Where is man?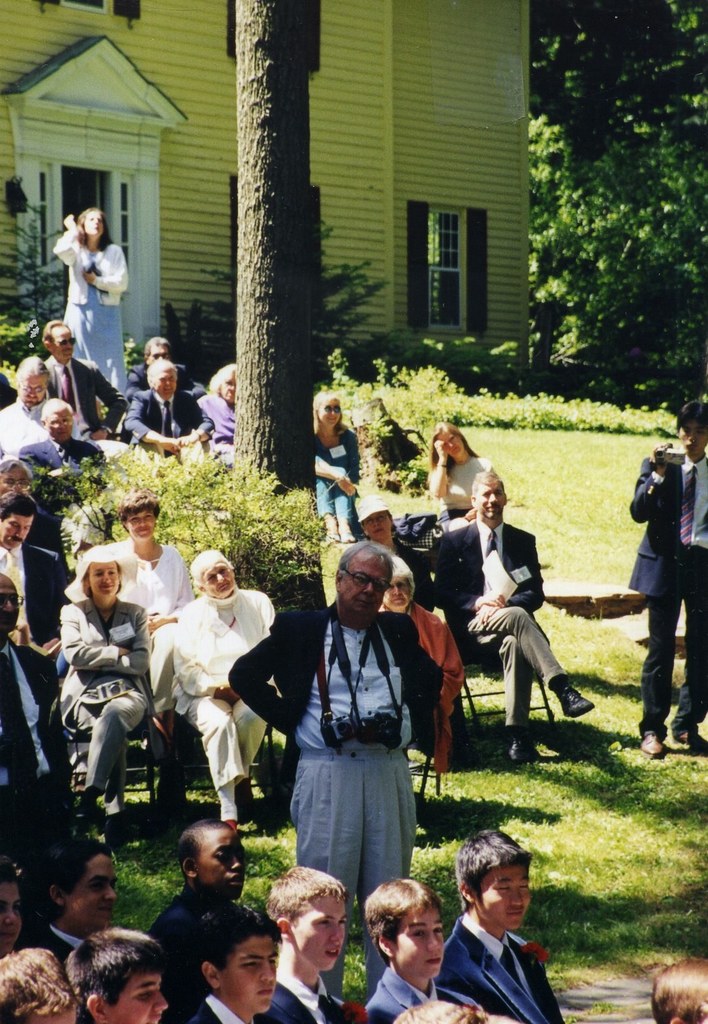
<bbox>0, 450, 68, 560</bbox>.
